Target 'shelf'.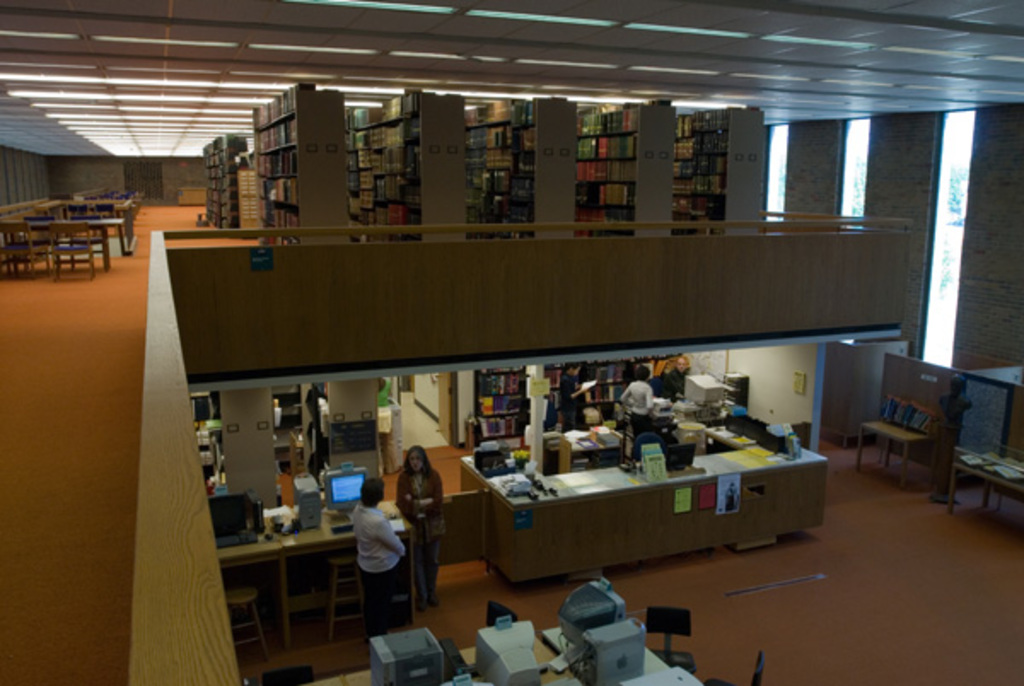
Target region: pyautogui.locateOnScreen(253, 82, 355, 254).
